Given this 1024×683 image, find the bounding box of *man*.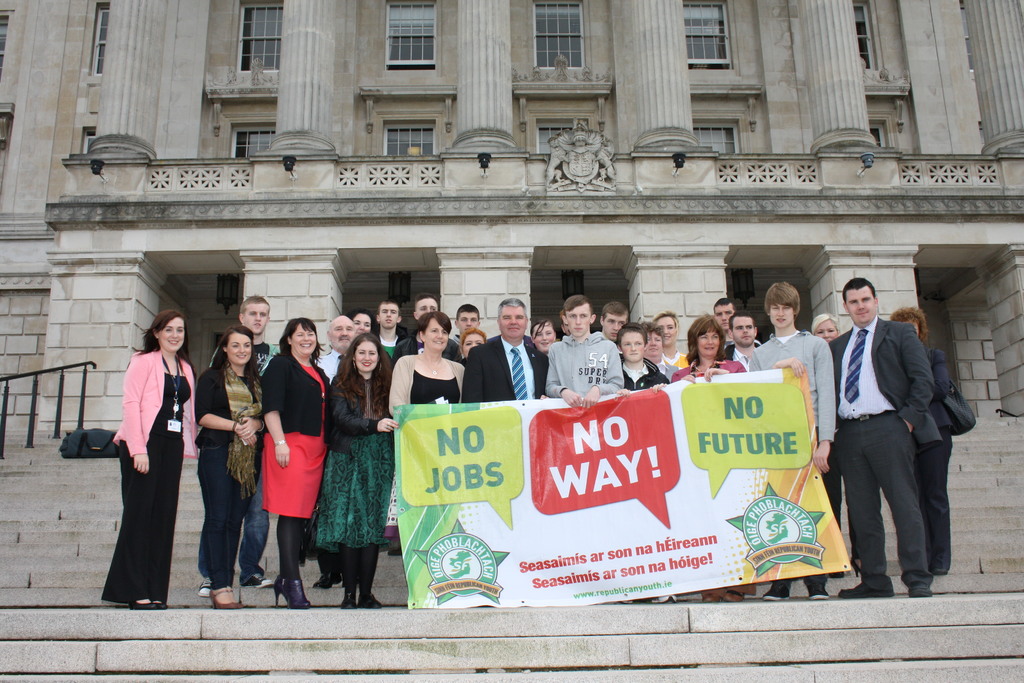
311,311,356,598.
